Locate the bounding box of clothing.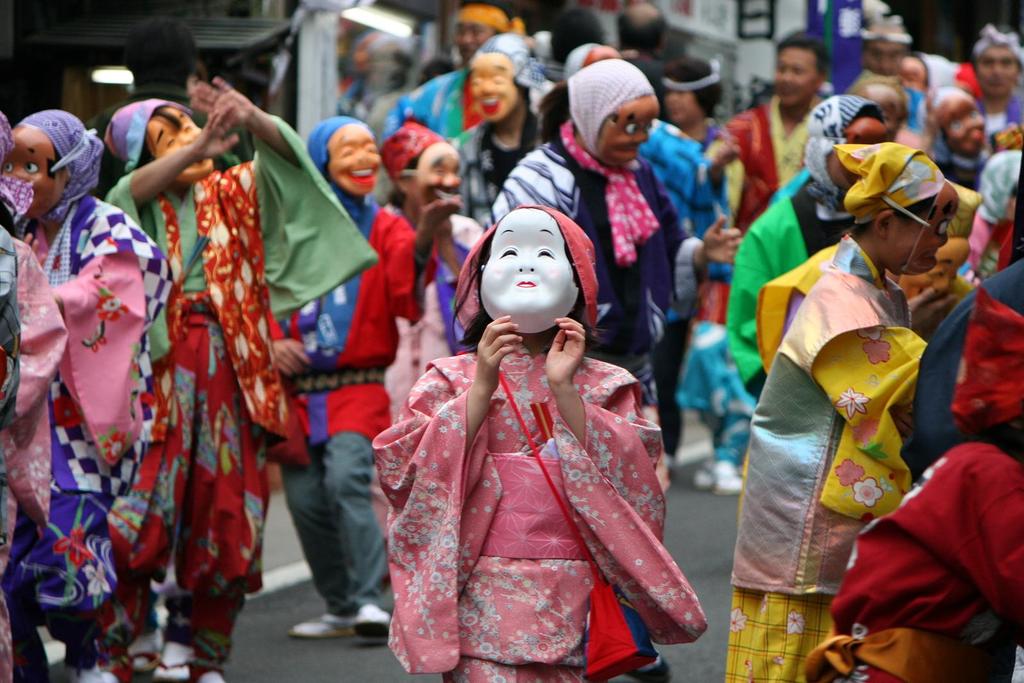
Bounding box: [x1=378, y1=275, x2=704, y2=679].
